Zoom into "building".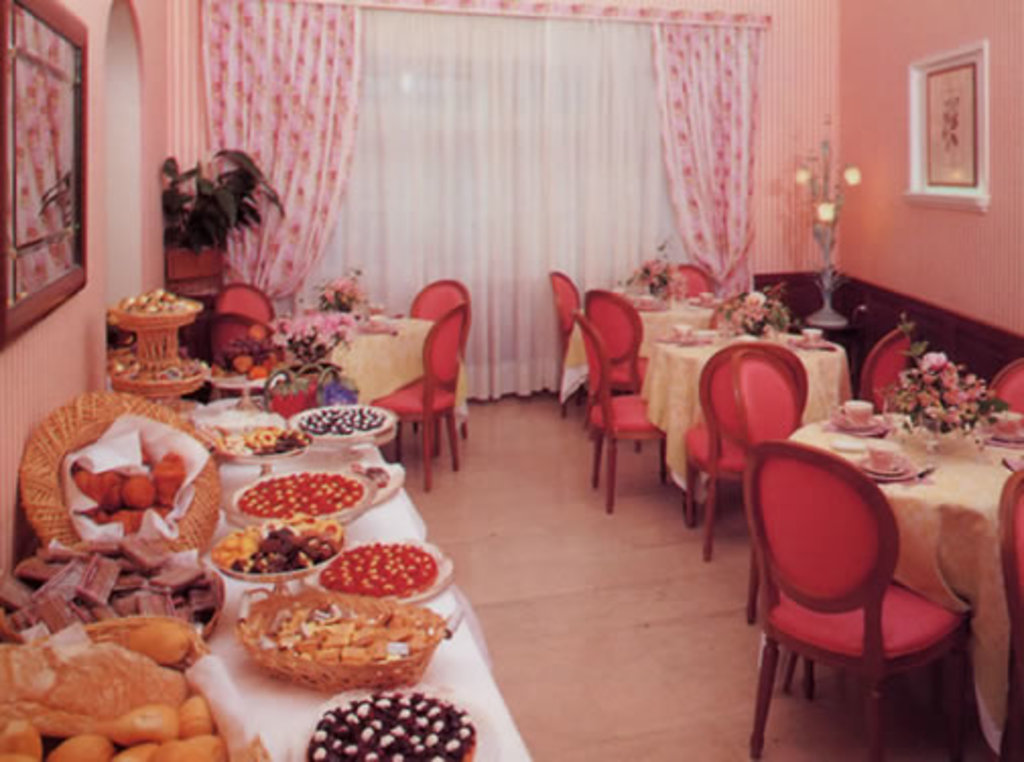
Zoom target: <region>0, 0, 1022, 760</region>.
